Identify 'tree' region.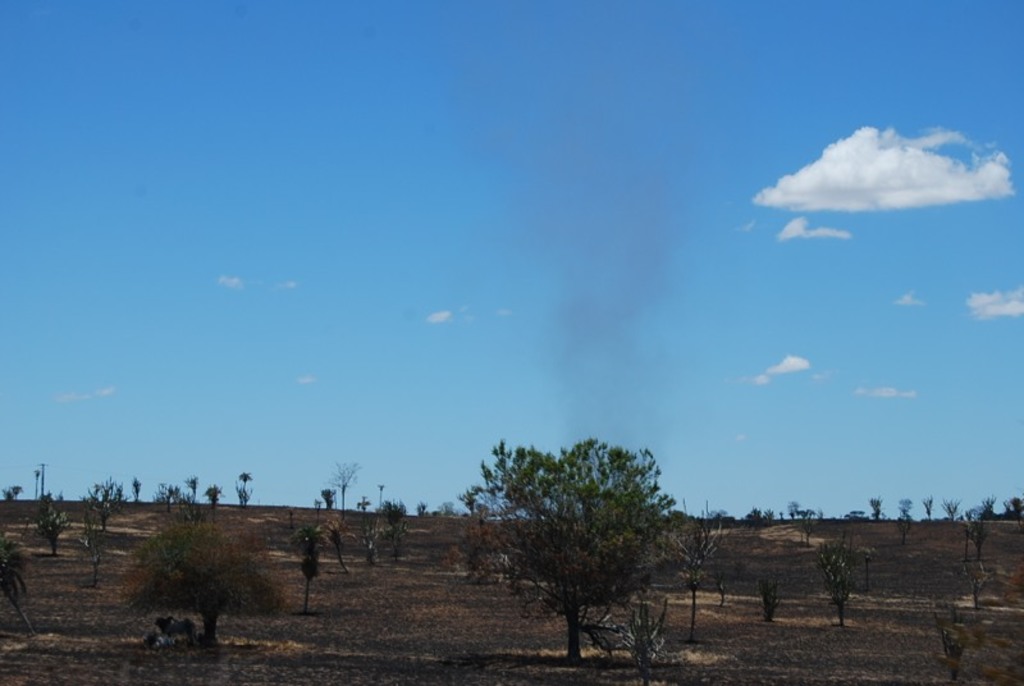
Region: <bbox>376, 508, 410, 558</bbox>.
